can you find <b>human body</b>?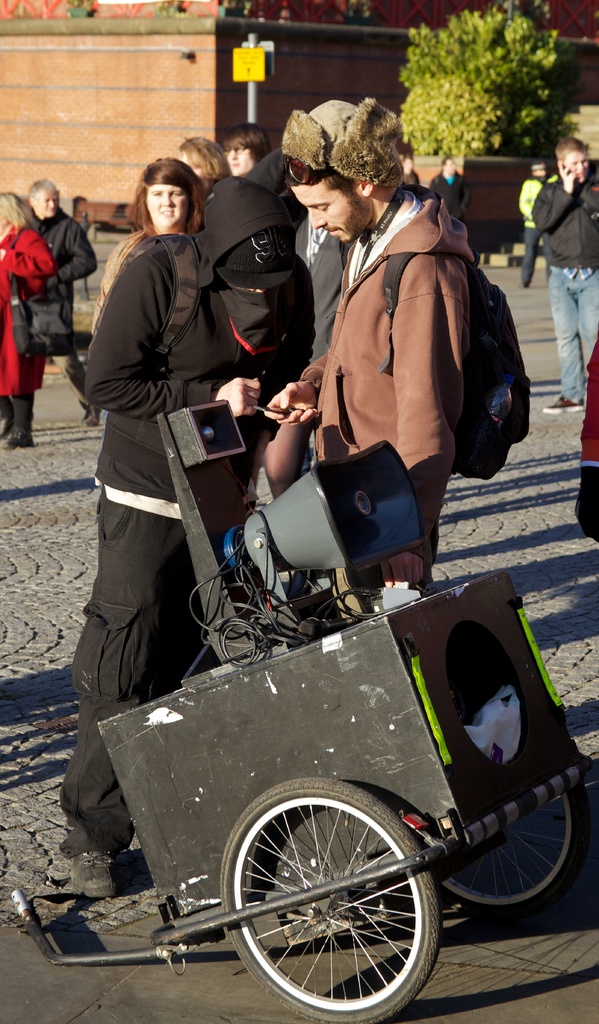
Yes, bounding box: left=1, top=192, right=54, bottom=447.
